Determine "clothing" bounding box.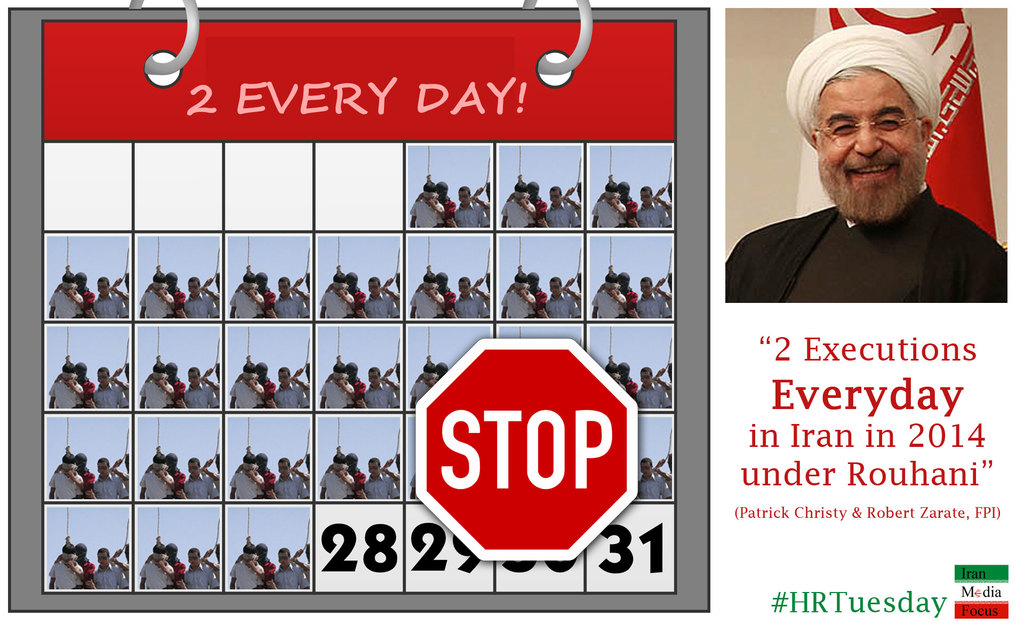
Determined: [left=458, top=290, right=492, bottom=326].
